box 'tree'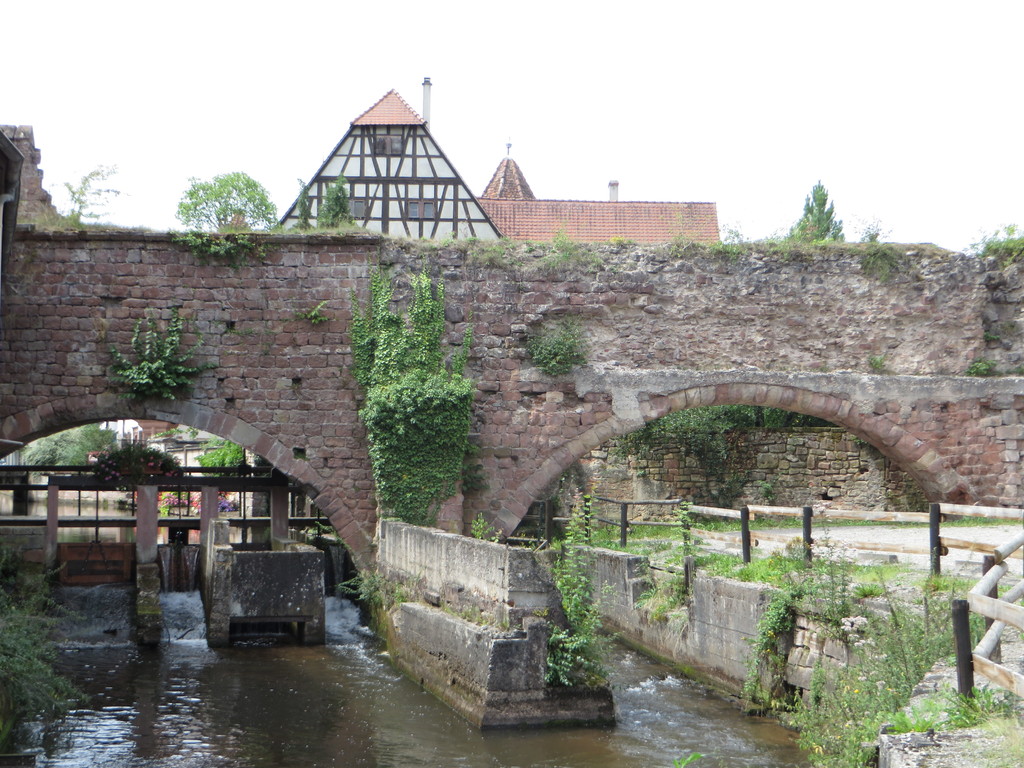
(787,175,846,243)
